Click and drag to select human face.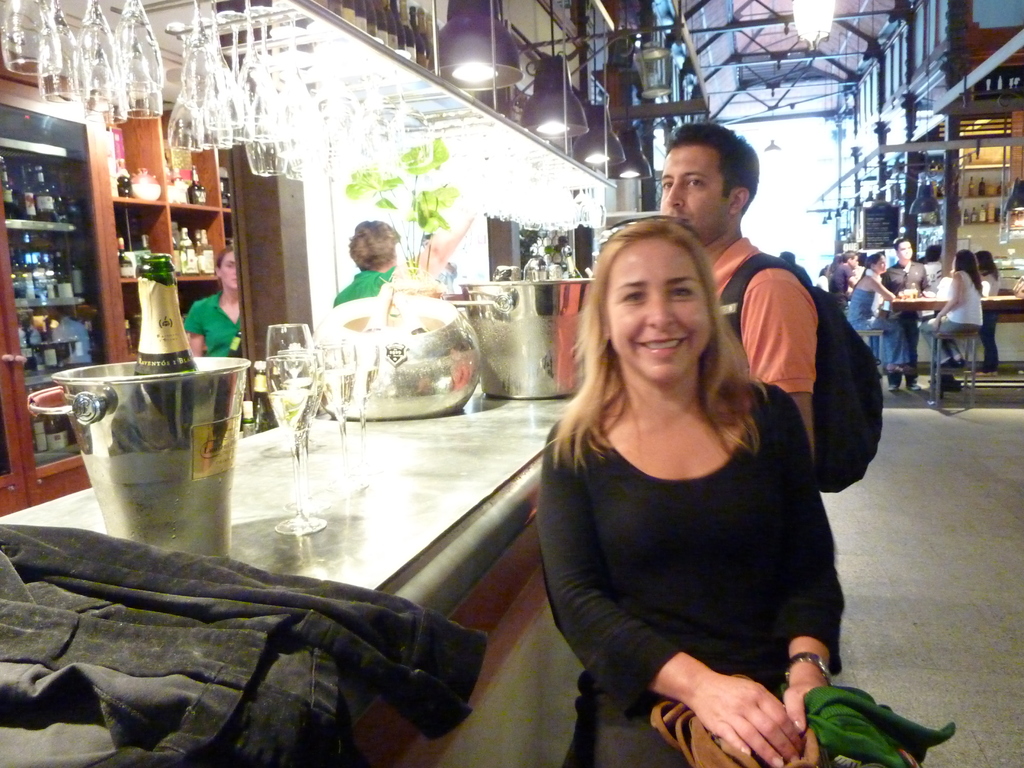
Selection: [x1=849, y1=254, x2=858, y2=269].
